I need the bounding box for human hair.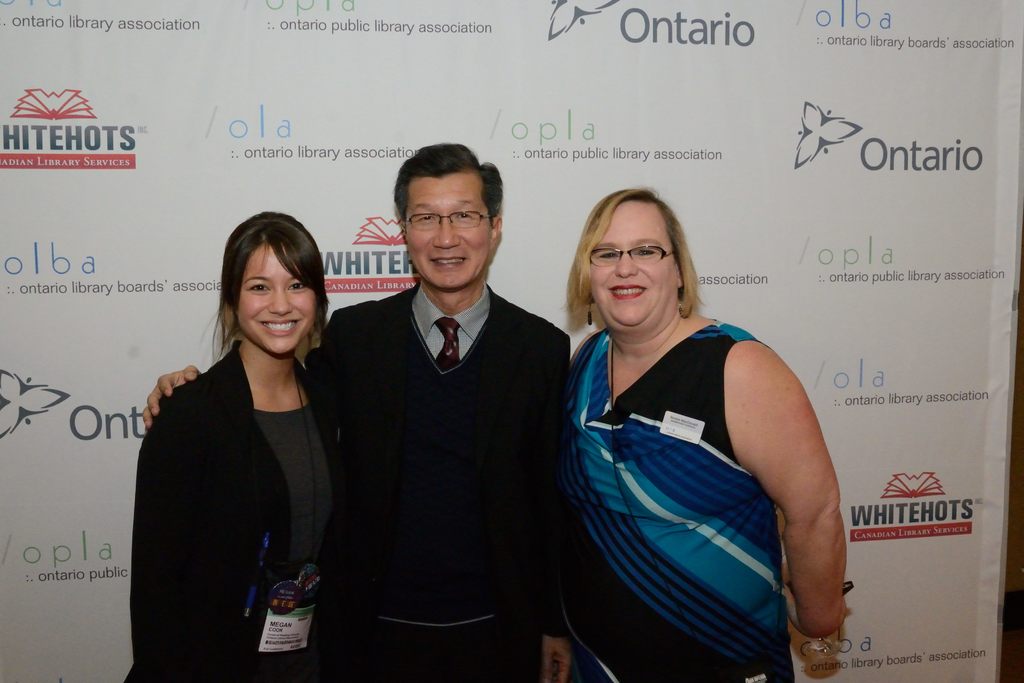
Here it is: box=[392, 145, 503, 233].
